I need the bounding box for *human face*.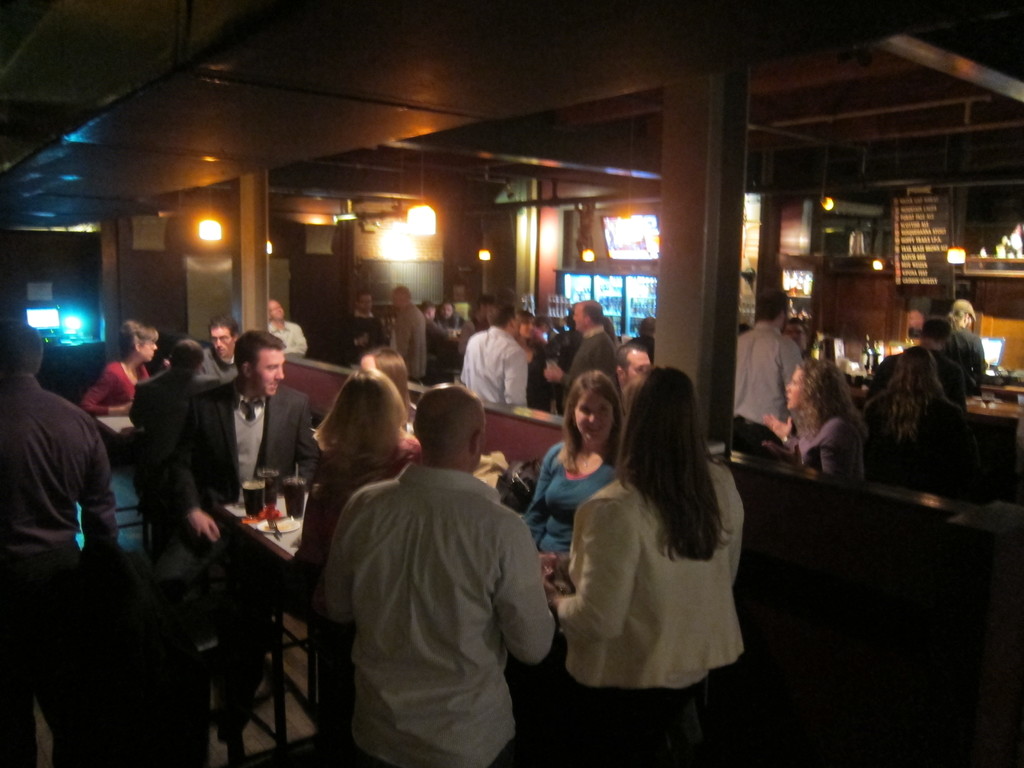
Here it is: detection(568, 305, 588, 335).
